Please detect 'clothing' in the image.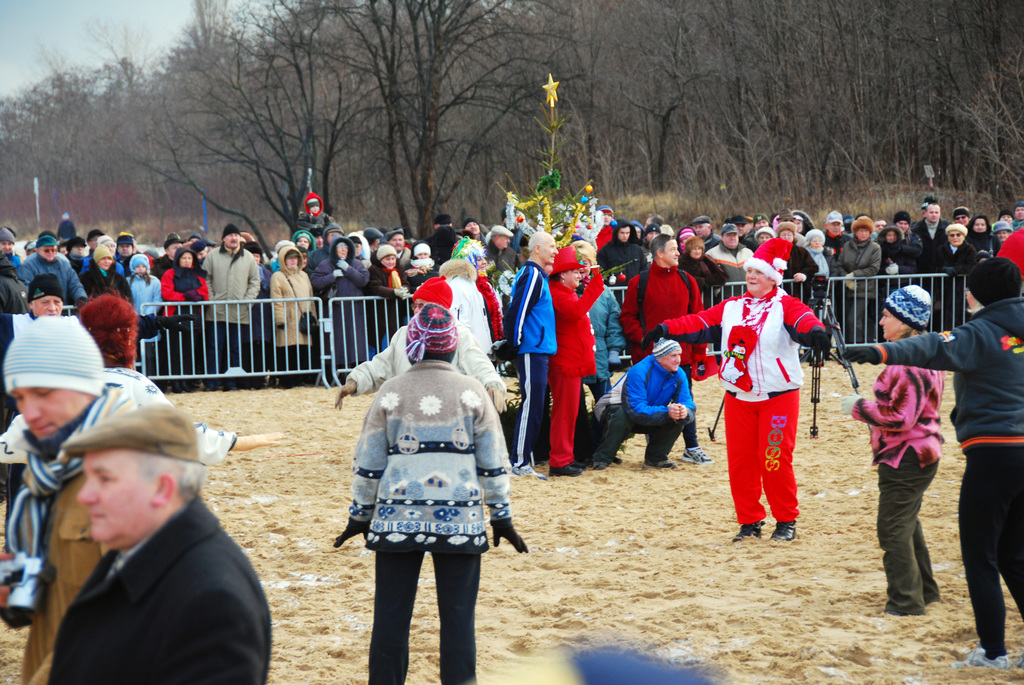
bbox=[349, 319, 506, 398].
